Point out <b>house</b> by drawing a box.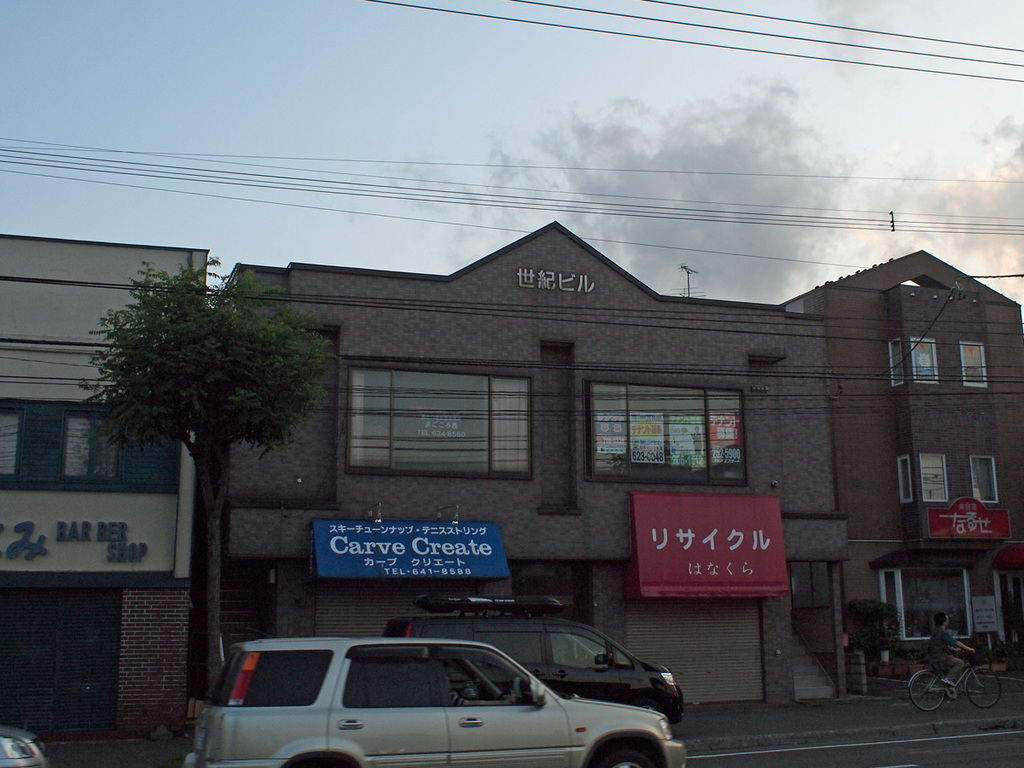
<bbox>785, 237, 1023, 666</bbox>.
